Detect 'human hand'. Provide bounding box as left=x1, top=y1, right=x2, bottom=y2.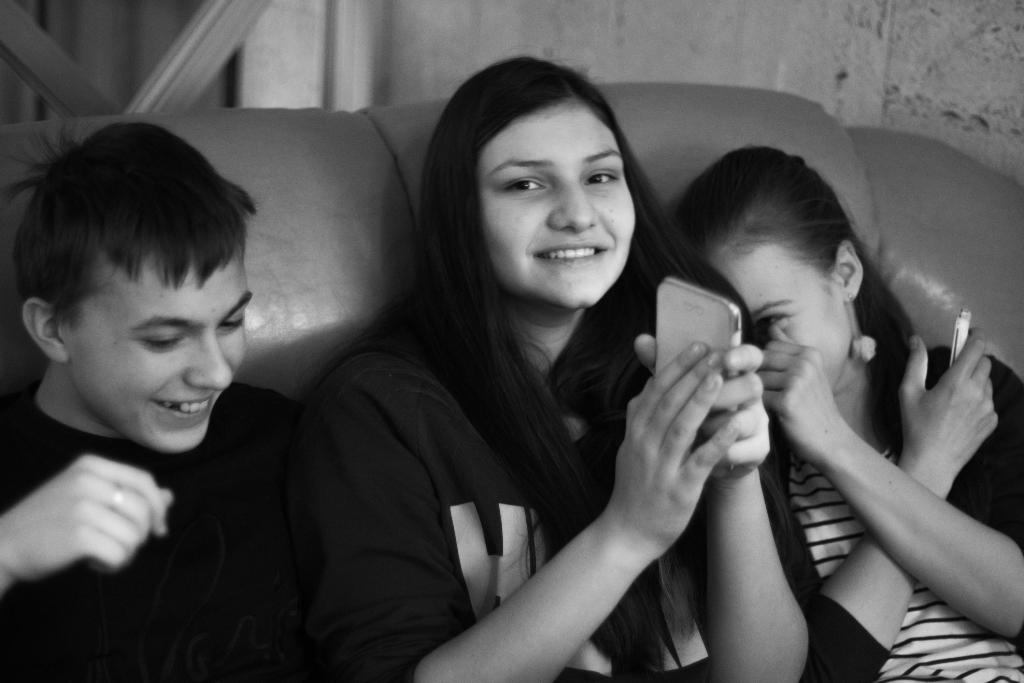
left=899, top=325, right=1004, bottom=475.
